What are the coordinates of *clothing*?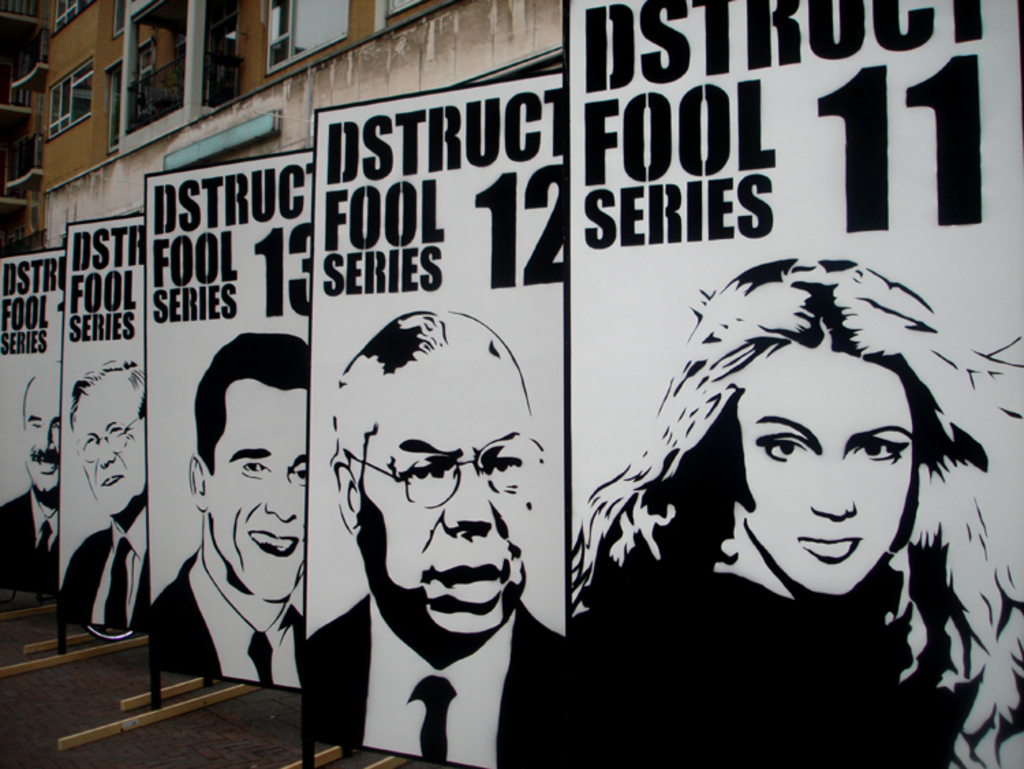
locate(60, 507, 150, 631).
